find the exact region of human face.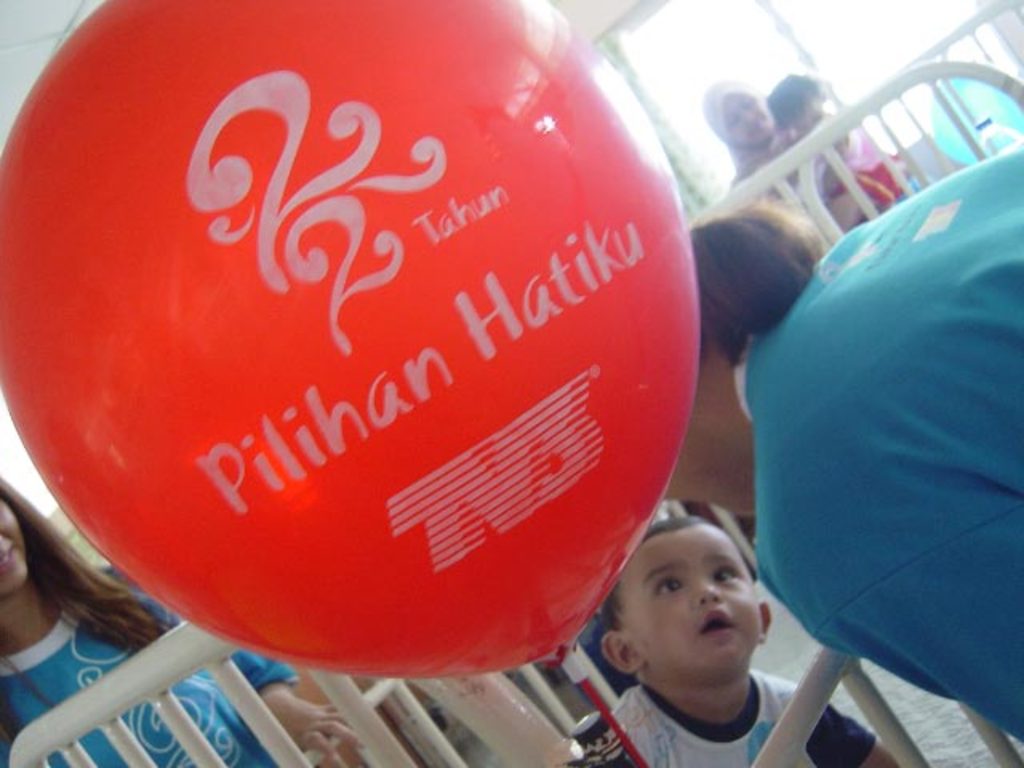
Exact region: locate(0, 494, 29, 592).
